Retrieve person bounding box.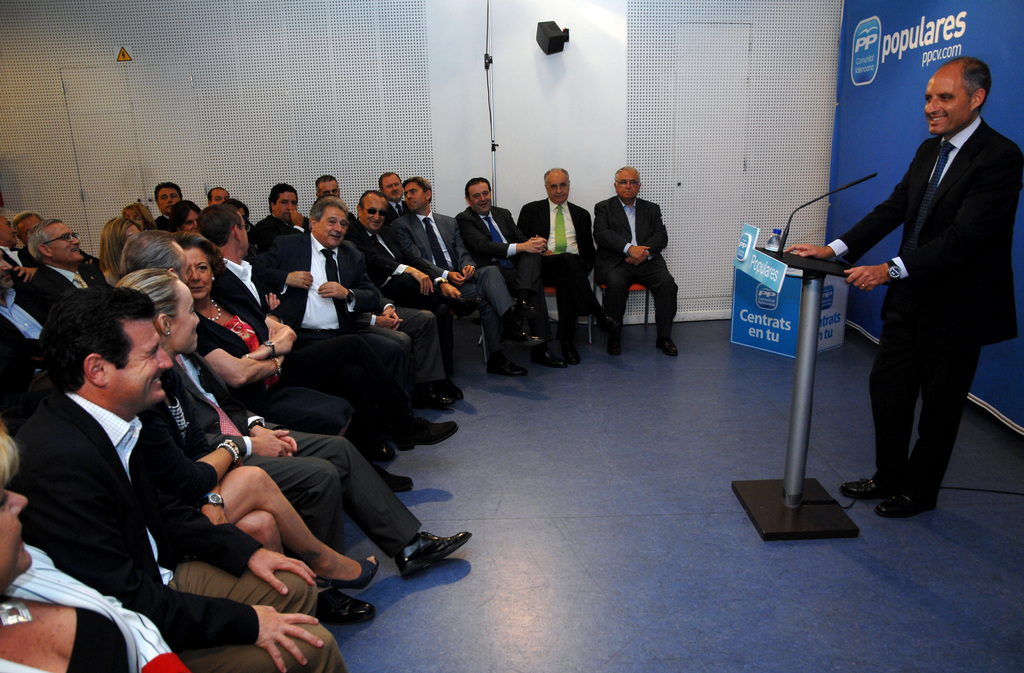
Bounding box: region(596, 166, 671, 350).
